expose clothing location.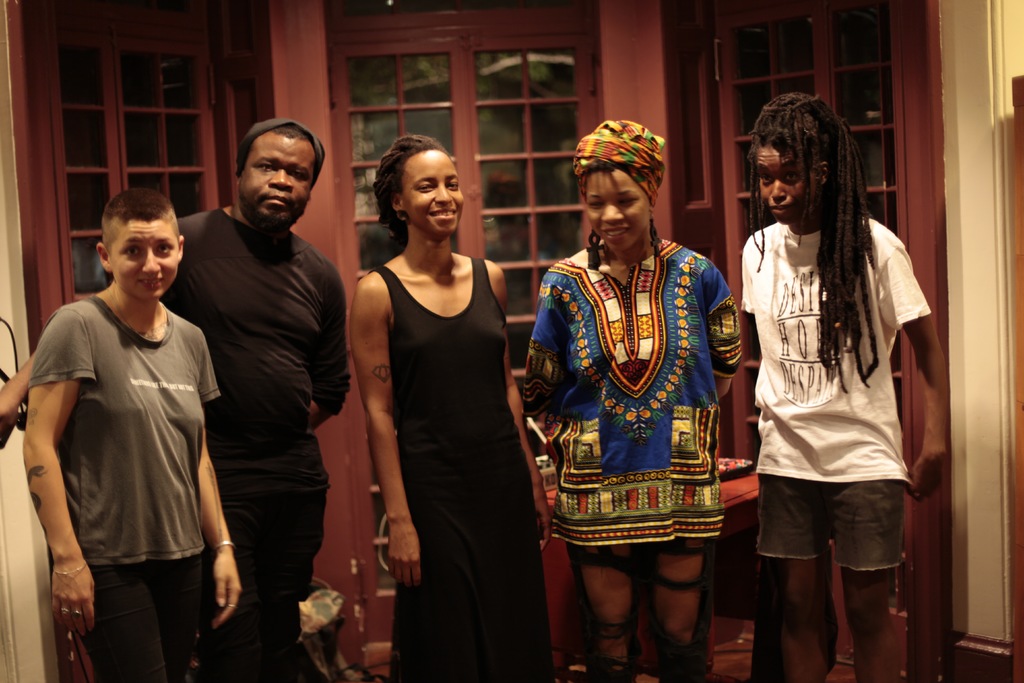
Exposed at left=373, top=264, right=556, bottom=682.
